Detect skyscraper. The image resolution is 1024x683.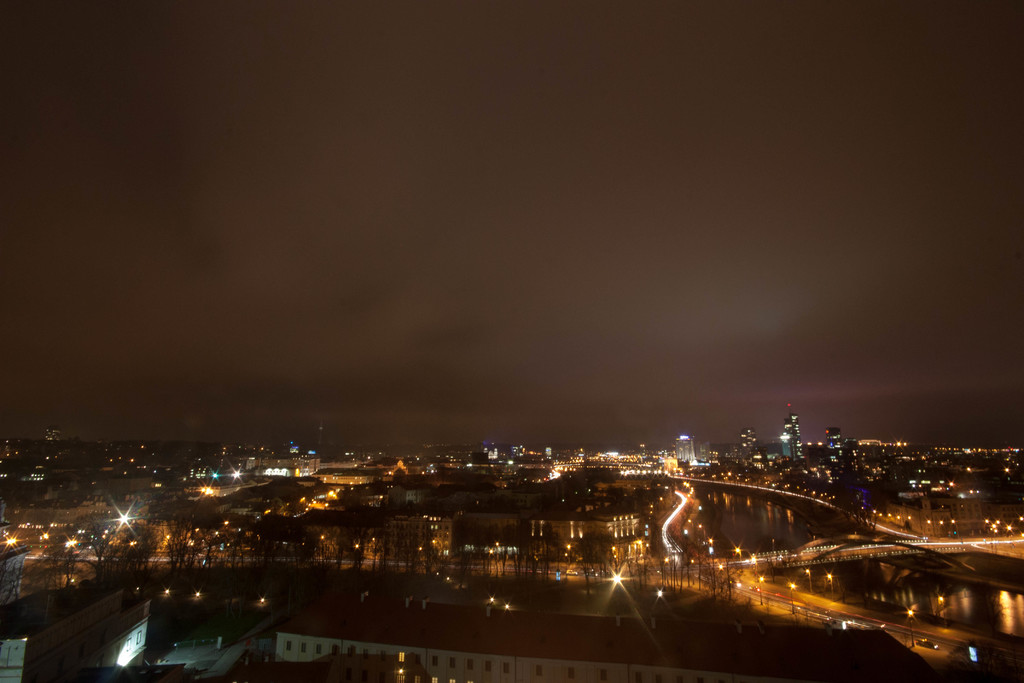
[783, 406, 801, 463].
